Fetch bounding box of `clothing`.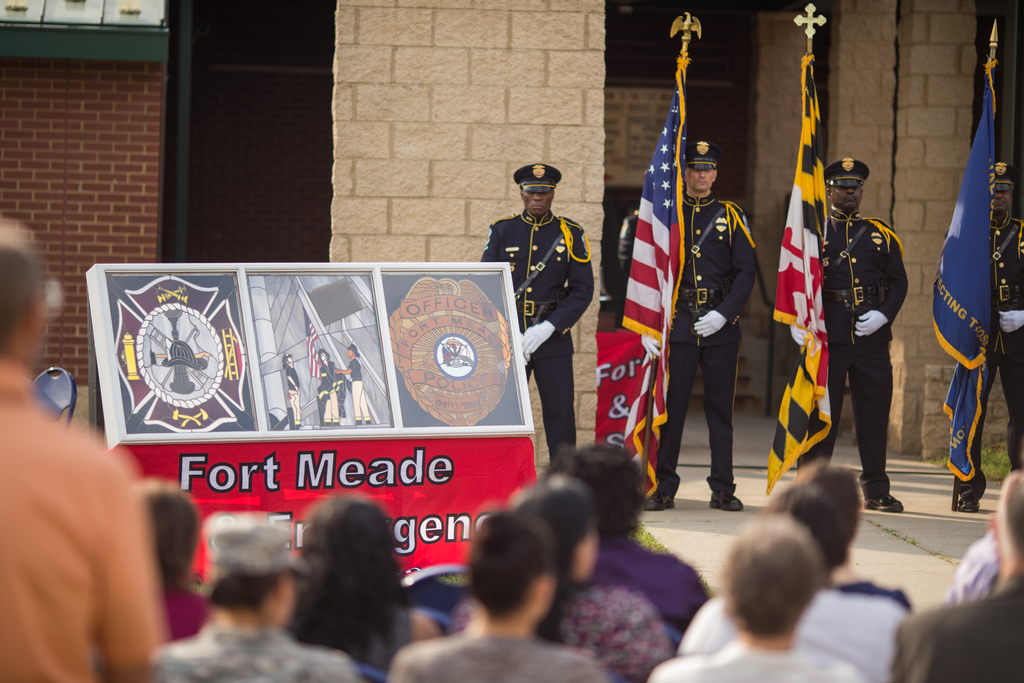
Bbox: bbox=[655, 638, 879, 682].
